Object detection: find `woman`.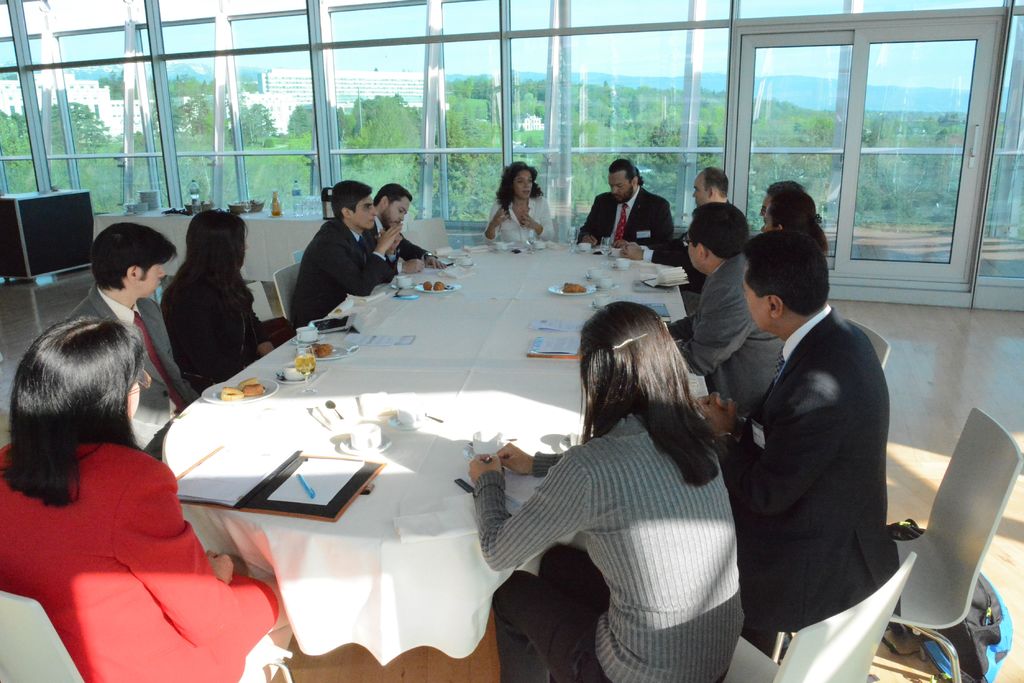
bbox=[493, 286, 751, 682].
